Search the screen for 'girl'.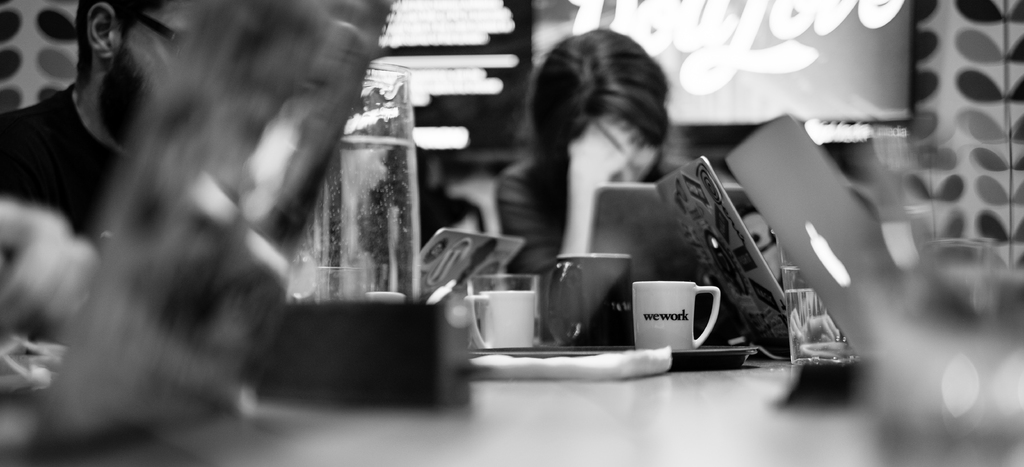
Found at (x1=492, y1=24, x2=669, y2=275).
